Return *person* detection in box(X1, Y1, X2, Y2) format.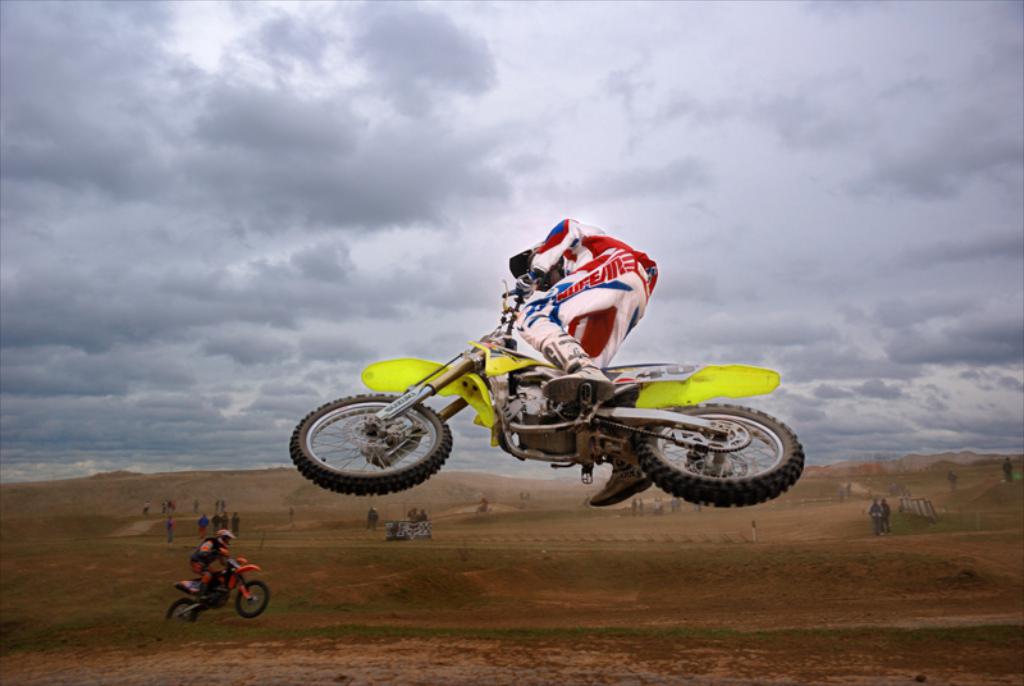
box(951, 474, 960, 485).
